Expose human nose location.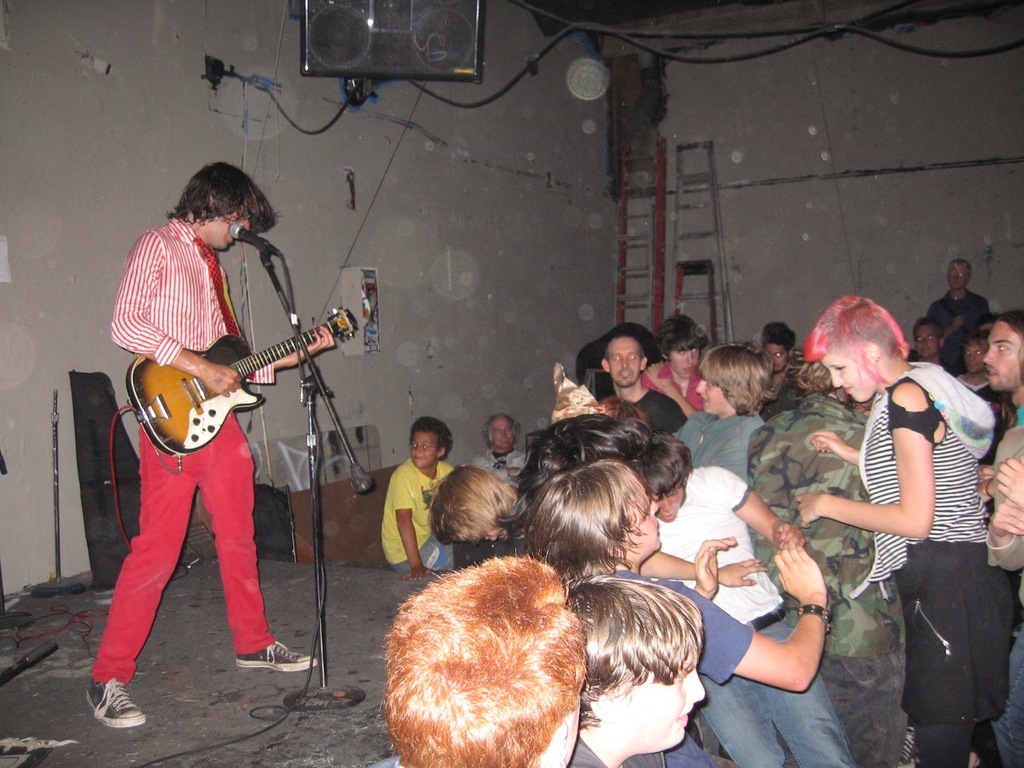
Exposed at (left=622, top=356, right=631, bottom=370).
